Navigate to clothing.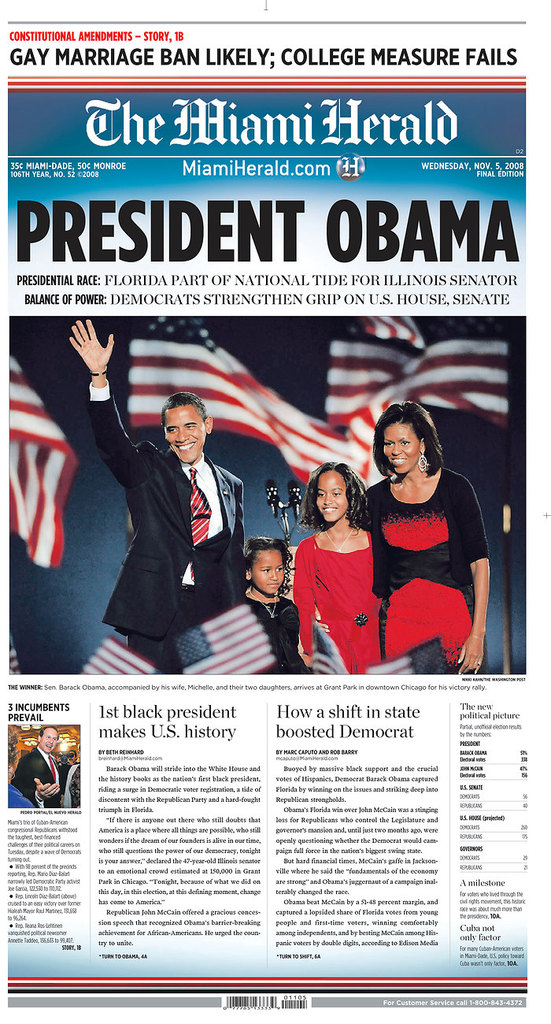
Navigation target: crop(242, 586, 307, 677).
